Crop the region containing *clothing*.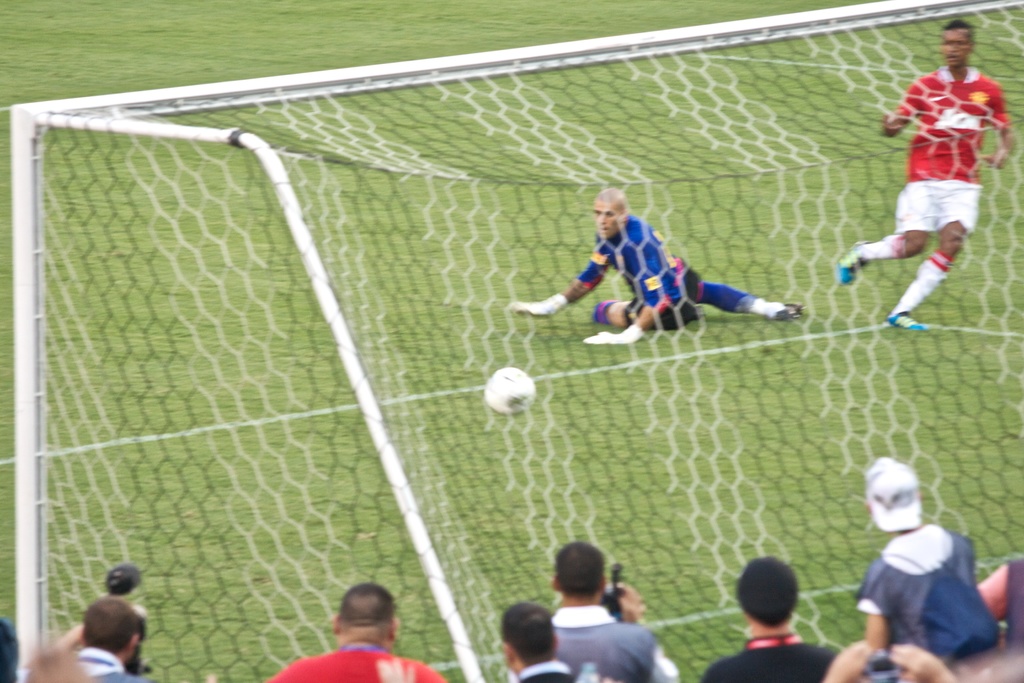
Crop region: left=855, top=470, right=1000, bottom=664.
